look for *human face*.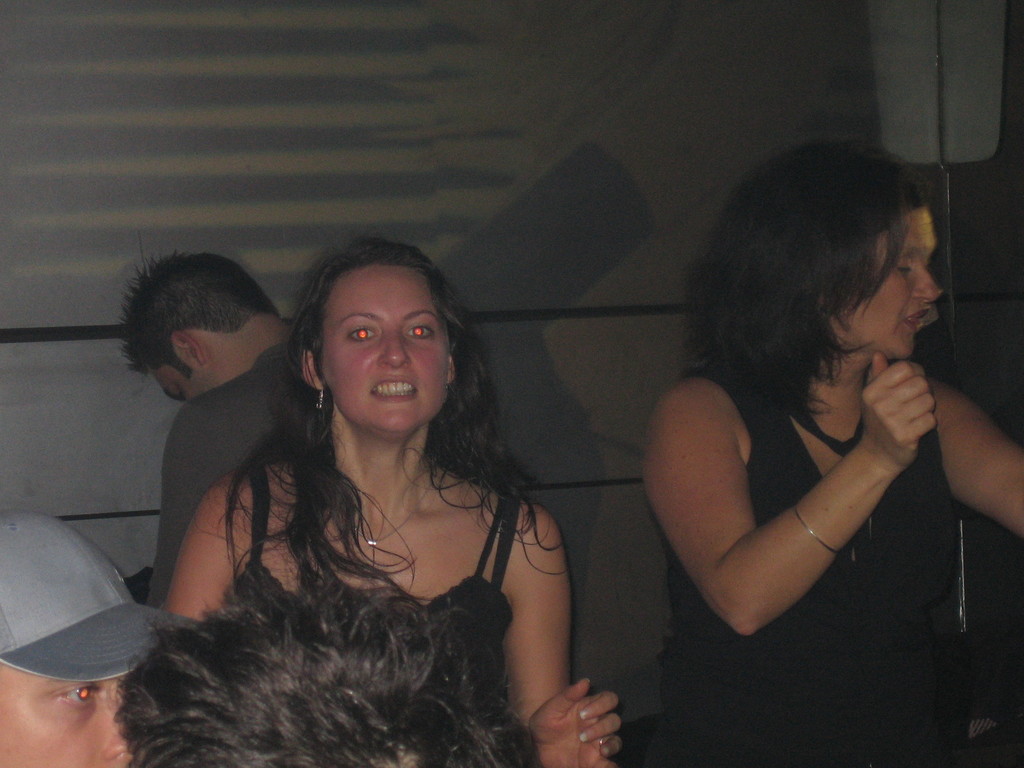
Found: (x1=321, y1=255, x2=452, y2=428).
